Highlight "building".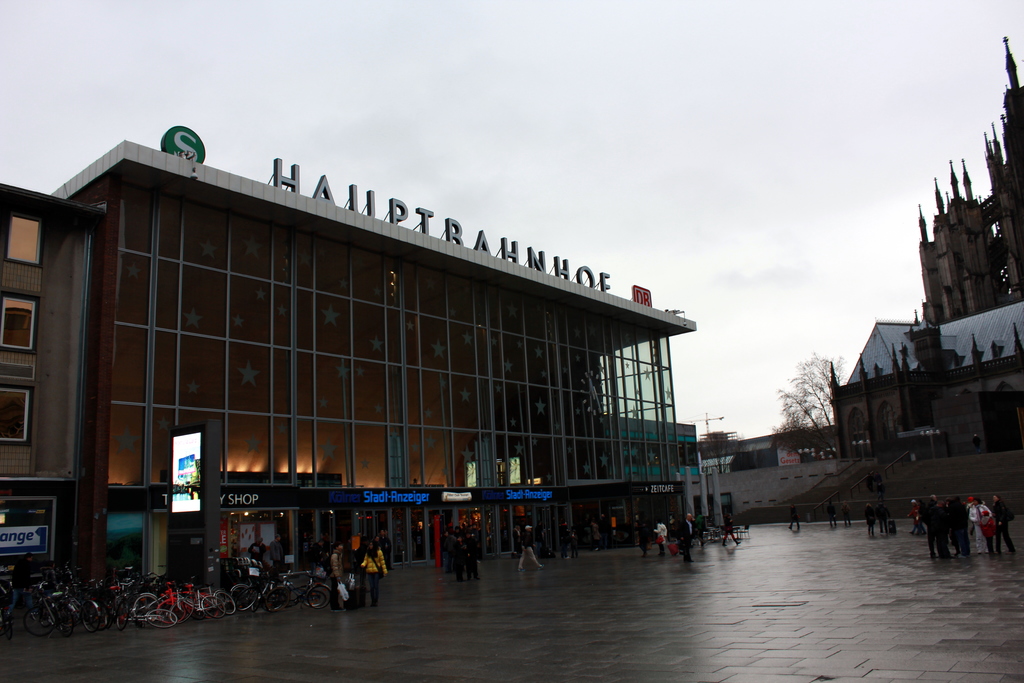
Highlighted region: region(829, 35, 1023, 464).
